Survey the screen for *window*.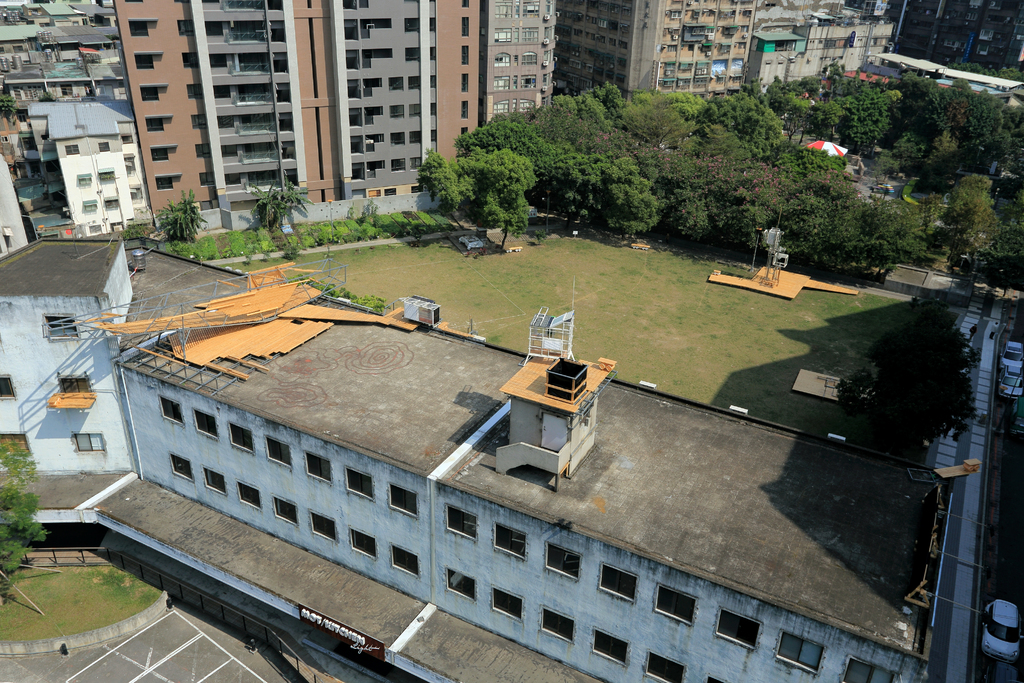
Survey found: box=[84, 206, 95, 211].
